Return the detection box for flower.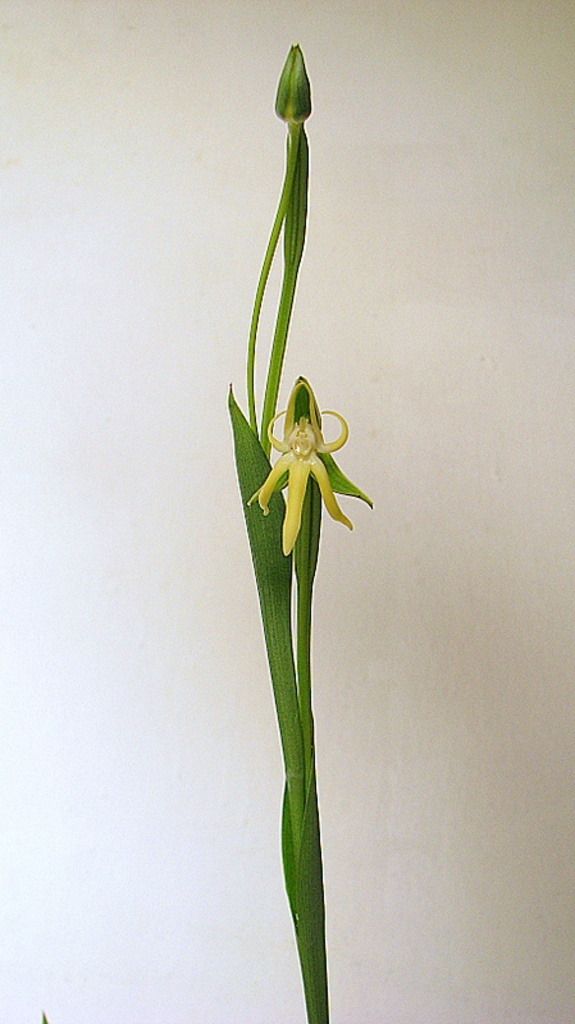
<bbox>252, 385, 383, 579</bbox>.
